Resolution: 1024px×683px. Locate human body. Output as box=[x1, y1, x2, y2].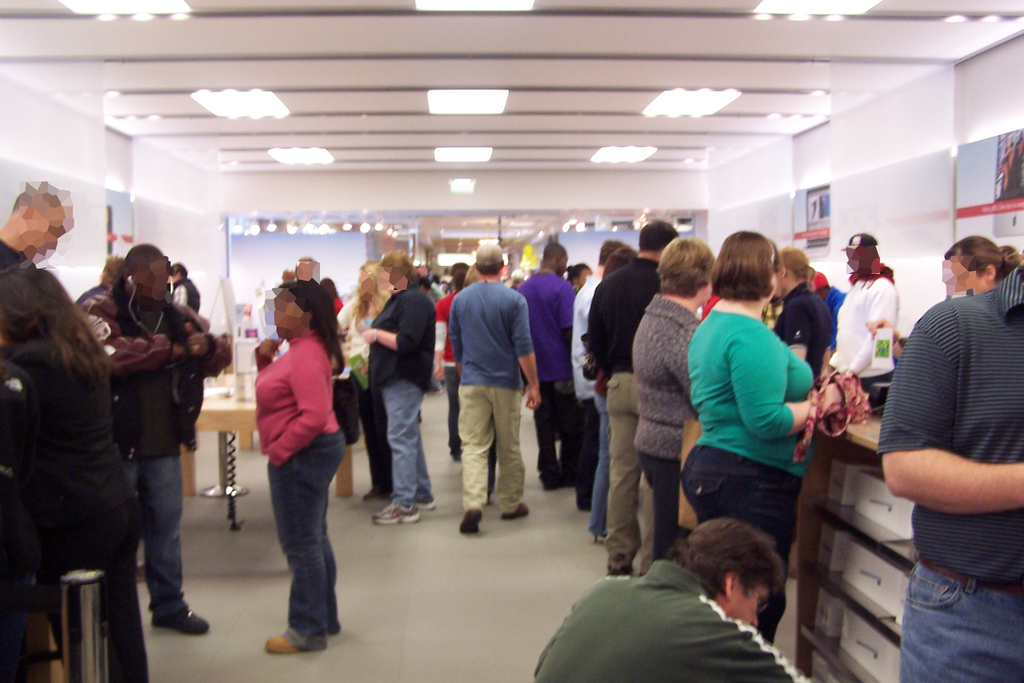
box=[0, 272, 157, 682].
